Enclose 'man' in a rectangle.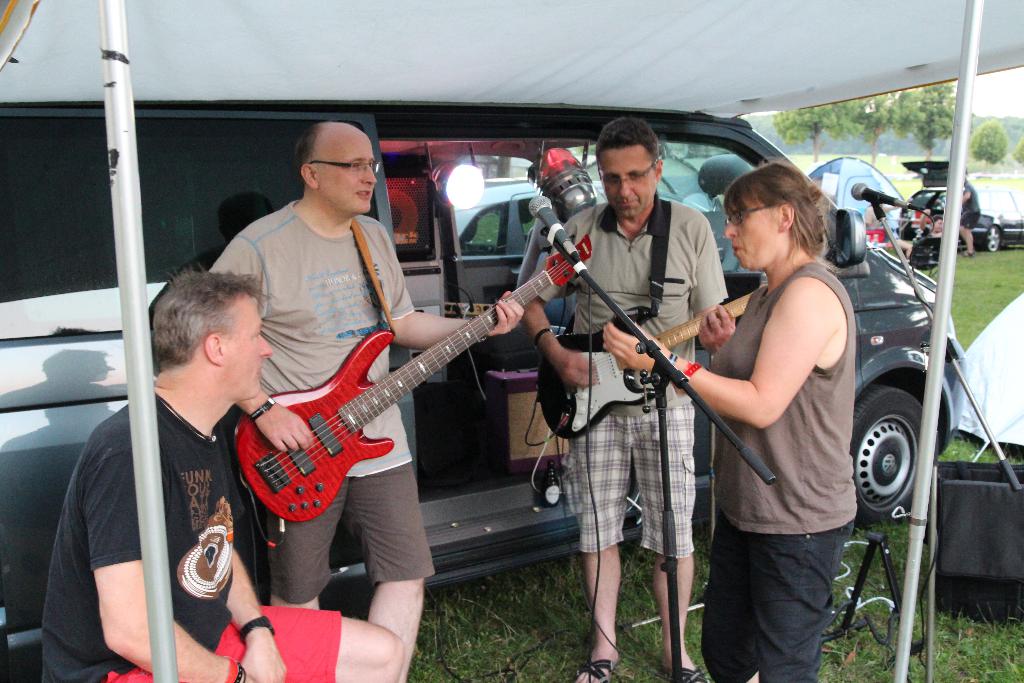
<box>37,265,407,682</box>.
